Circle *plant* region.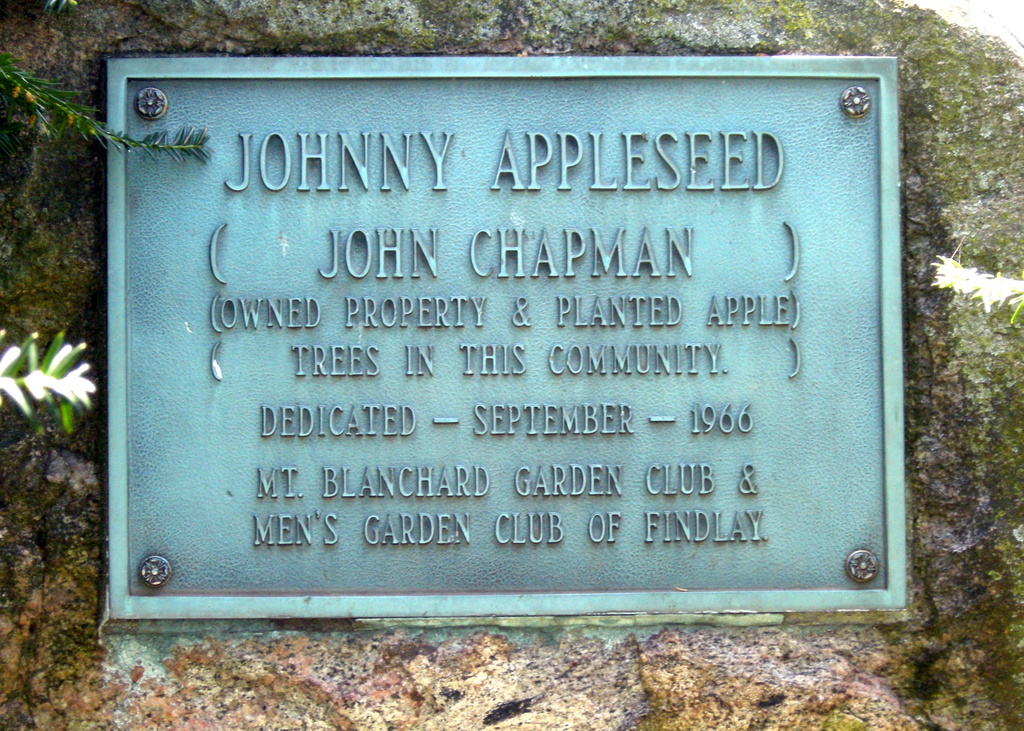
Region: <box>1,40,213,167</box>.
